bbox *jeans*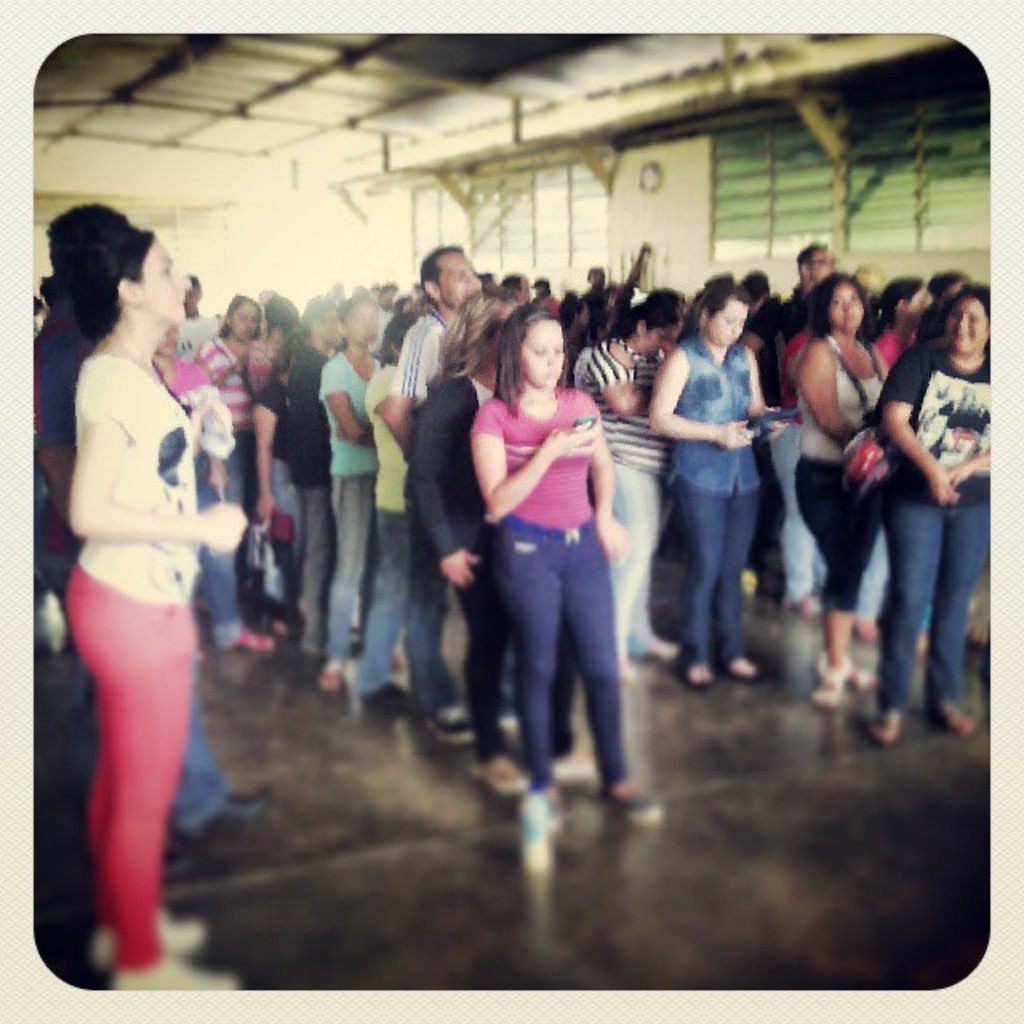
669/482/755/659
